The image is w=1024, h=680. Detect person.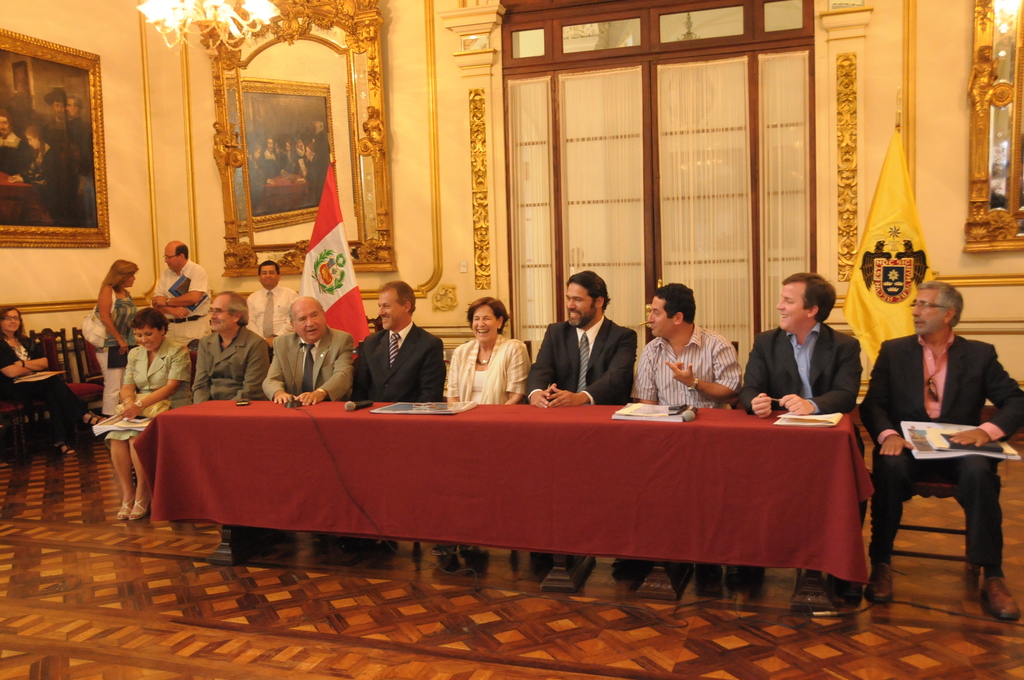
Detection: (67,97,90,154).
